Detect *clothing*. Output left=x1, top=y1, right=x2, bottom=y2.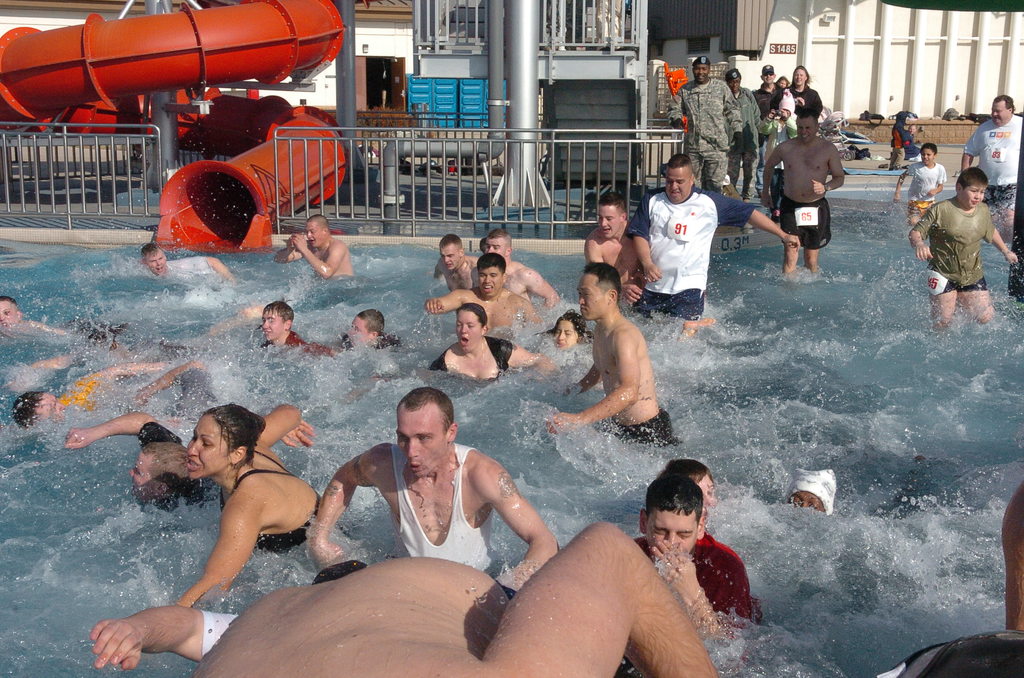
left=784, top=82, right=824, bottom=120.
